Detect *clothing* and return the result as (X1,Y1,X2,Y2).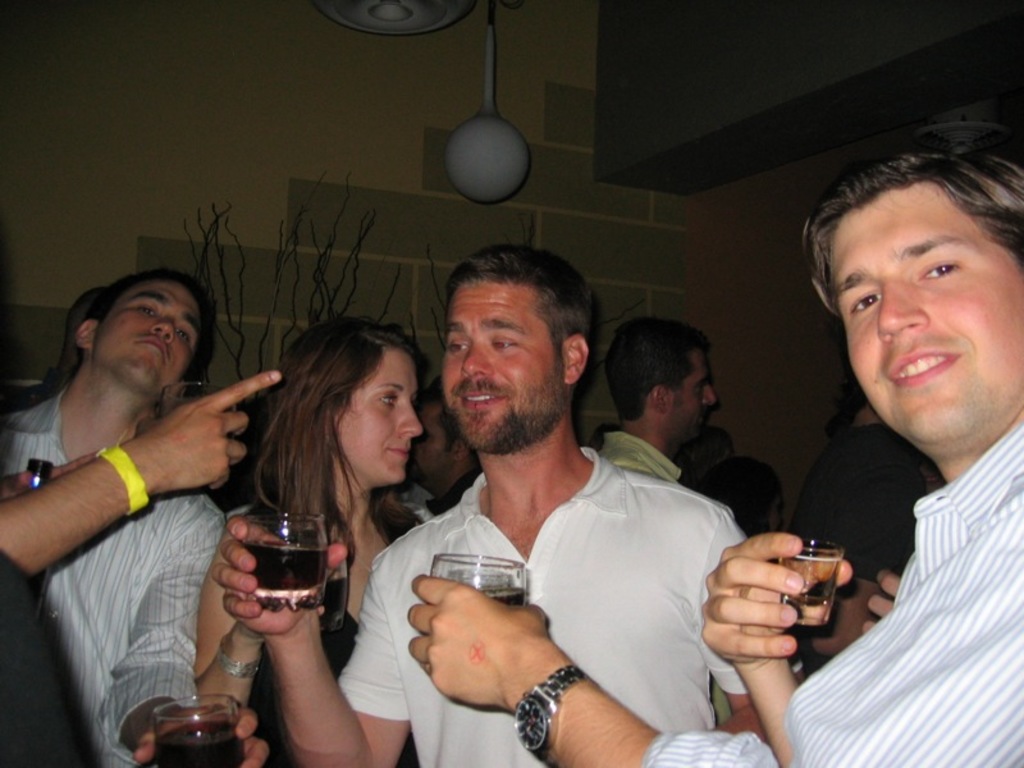
(340,439,759,765).
